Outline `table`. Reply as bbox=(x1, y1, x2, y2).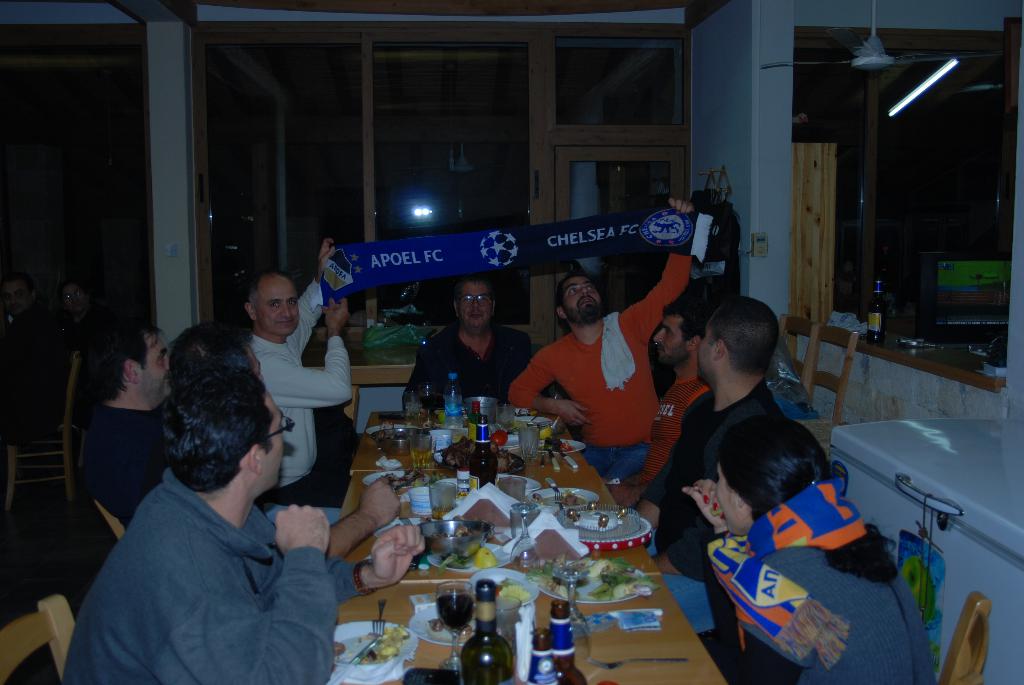
bbox=(334, 475, 732, 684).
